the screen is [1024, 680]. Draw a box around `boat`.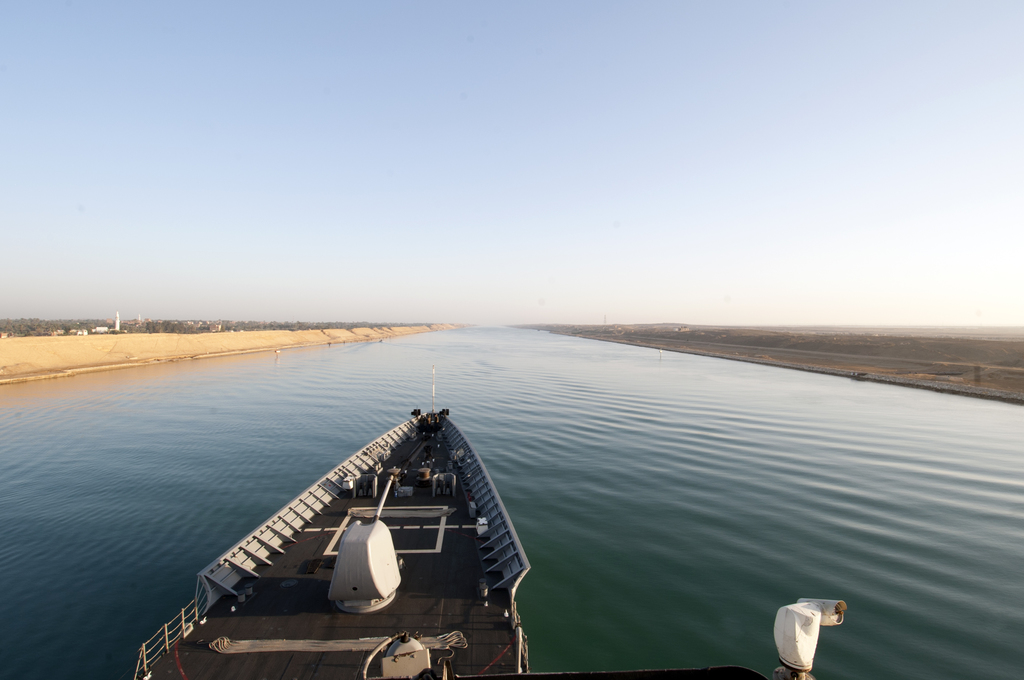
139:370:566:644.
